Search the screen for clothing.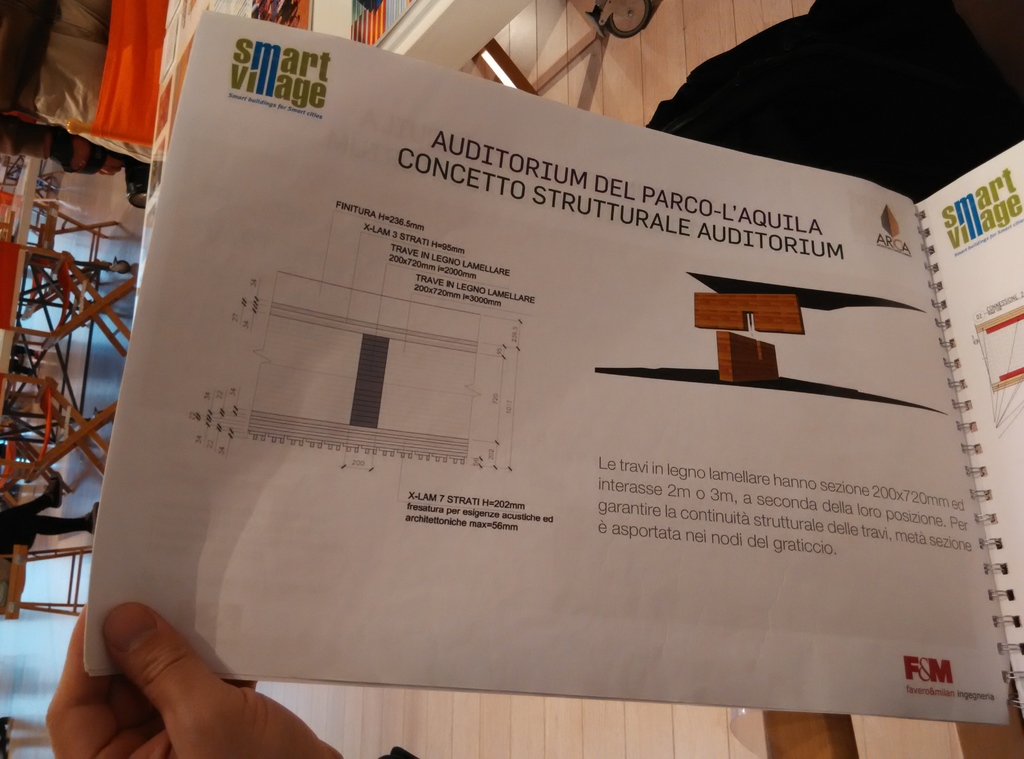
Found at [left=616, top=0, right=1014, bottom=223].
